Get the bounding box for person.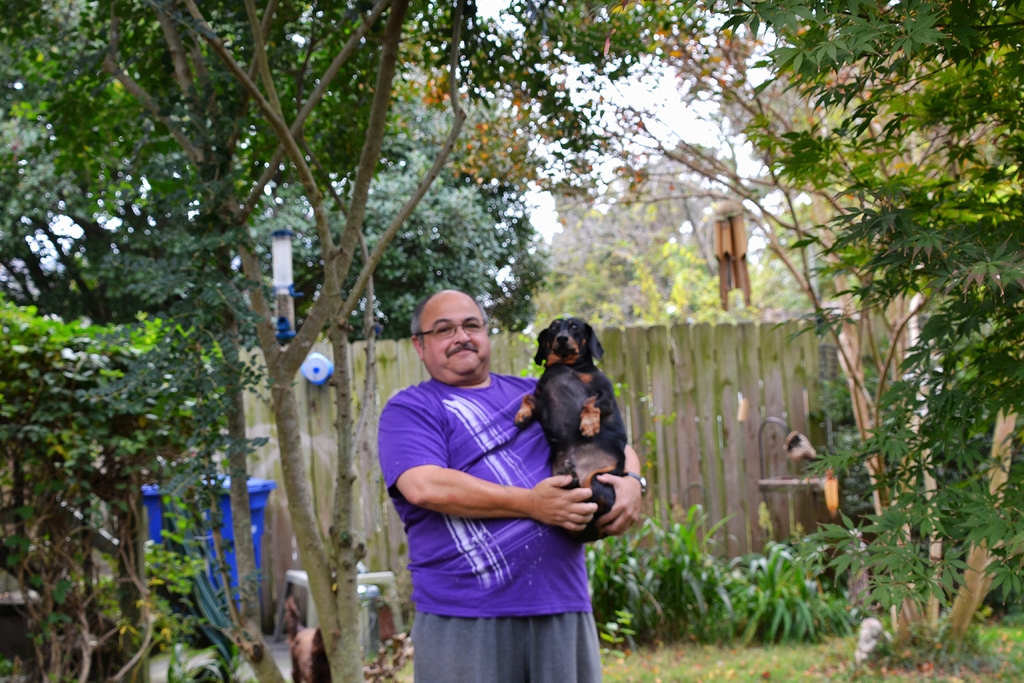
374, 288, 649, 682.
